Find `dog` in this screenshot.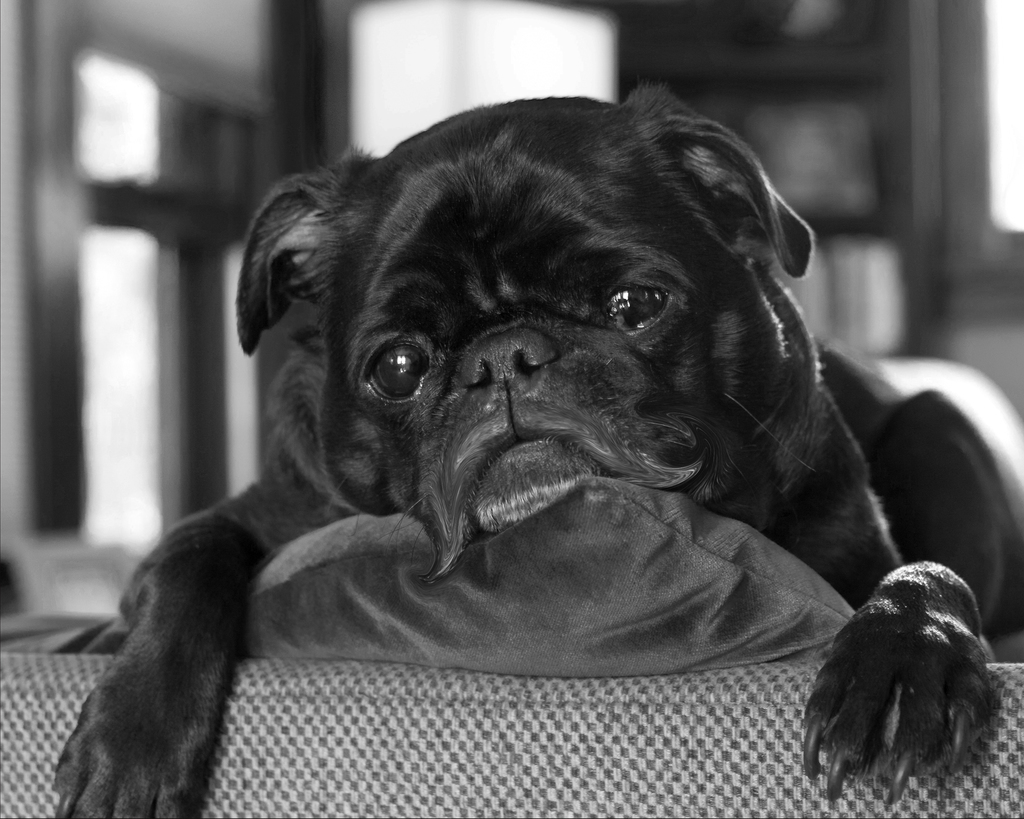
The bounding box for `dog` is x1=51, y1=81, x2=1023, y2=818.
